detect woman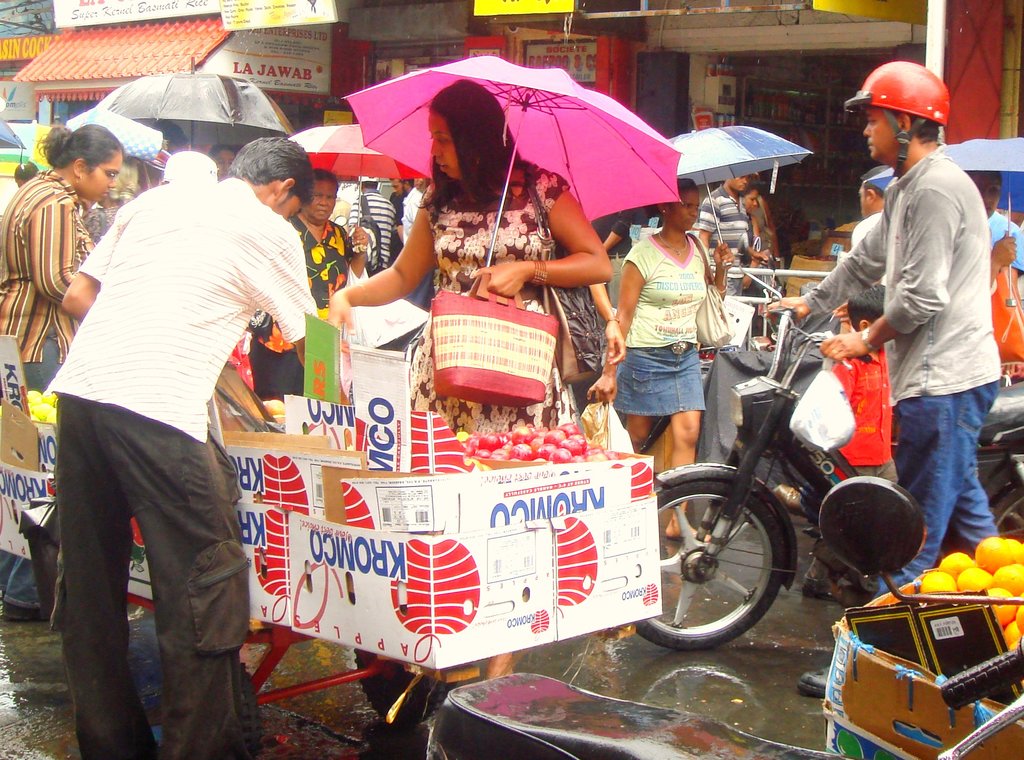
[left=328, top=80, right=615, bottom=433]
